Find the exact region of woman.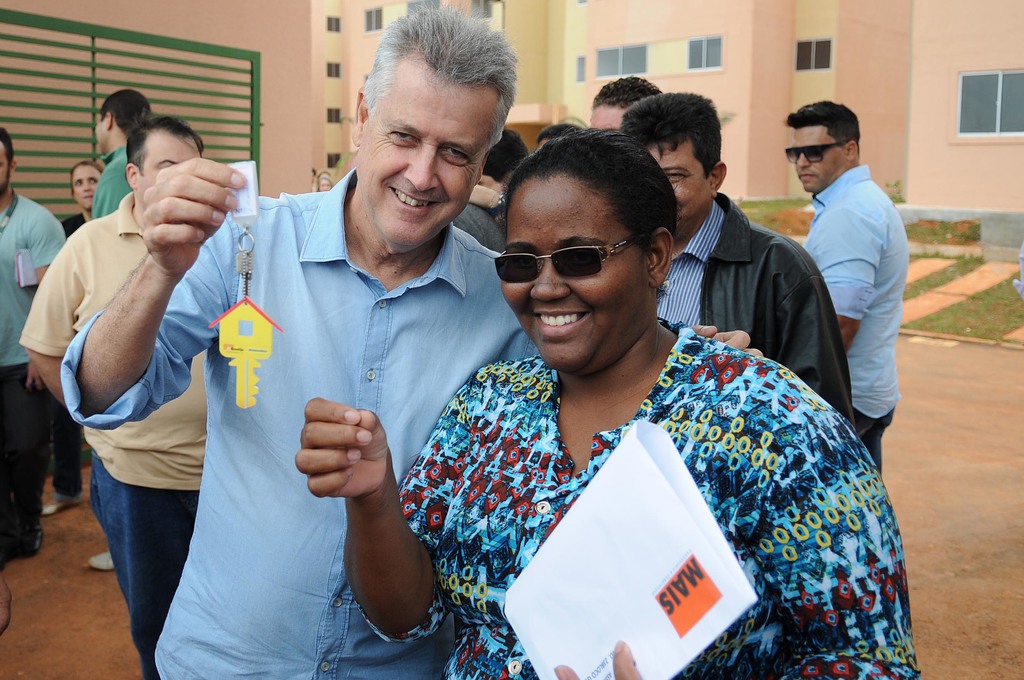
Exact region: BBox(375, 148, 856, 679).
